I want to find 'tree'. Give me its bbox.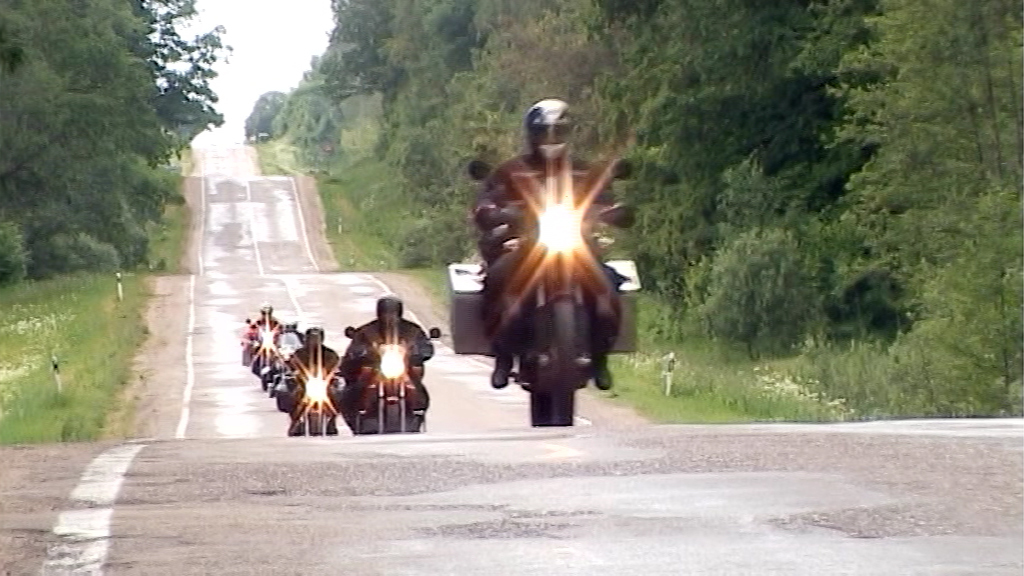
detection(0, 0, 231, 289).
